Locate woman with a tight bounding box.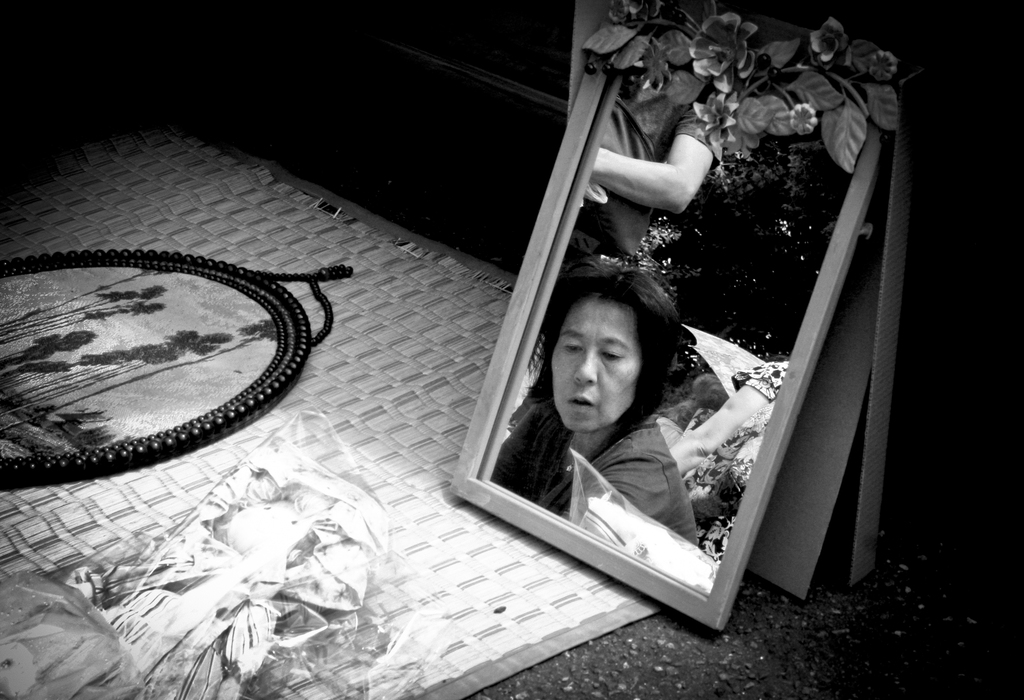
(490, 251, 699, 546).
